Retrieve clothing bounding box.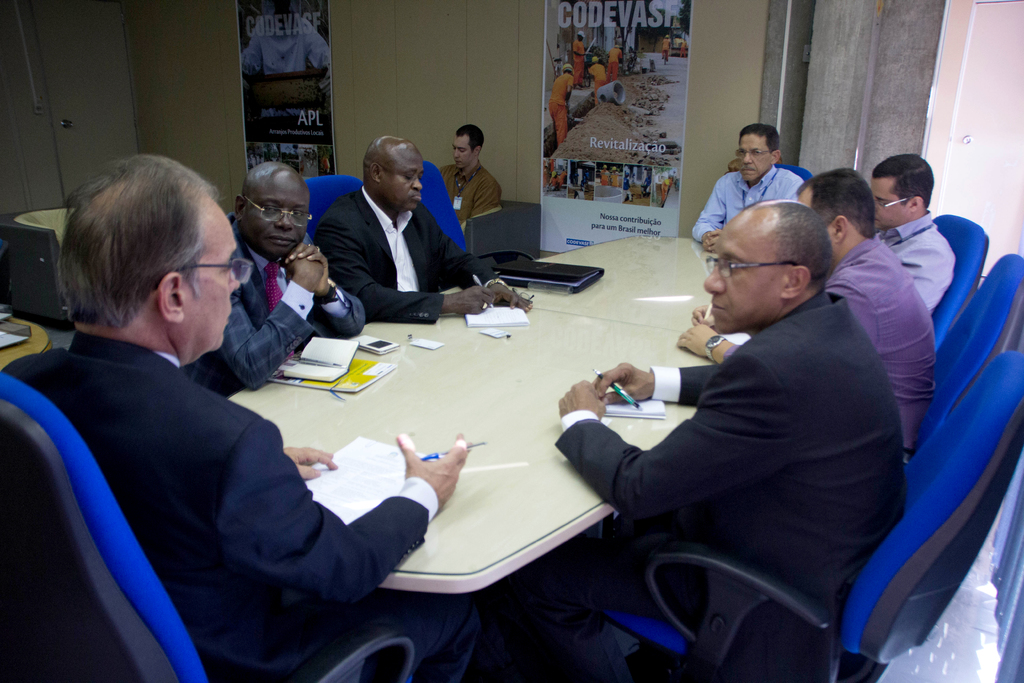
Bounding box: (602, 167, 609, 191).
